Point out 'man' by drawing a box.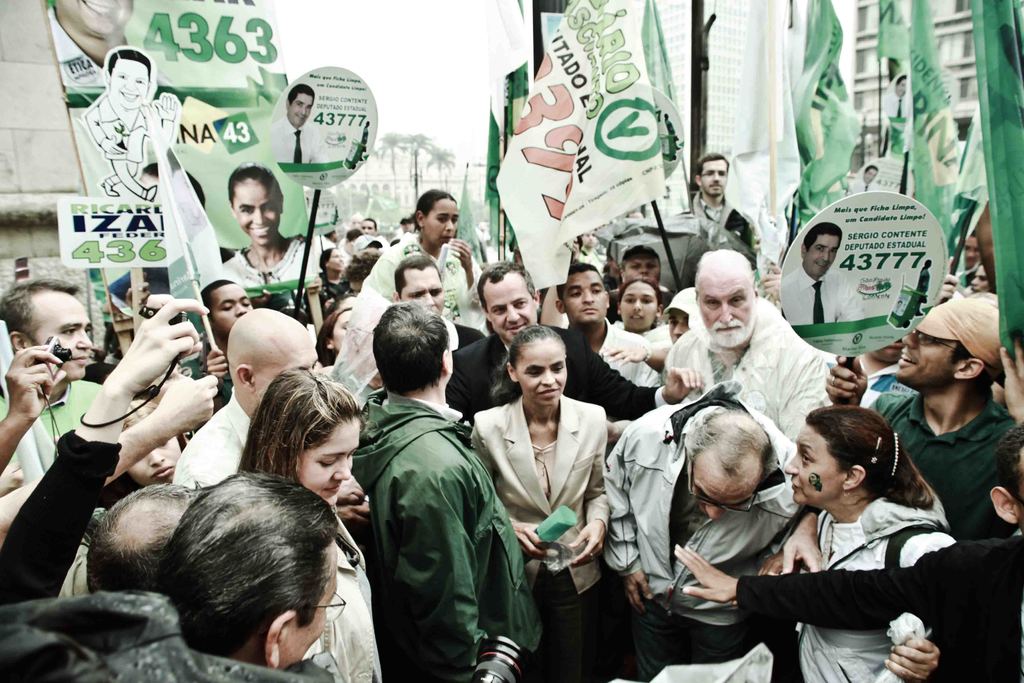
bbox(264, 81, 326, 163).
